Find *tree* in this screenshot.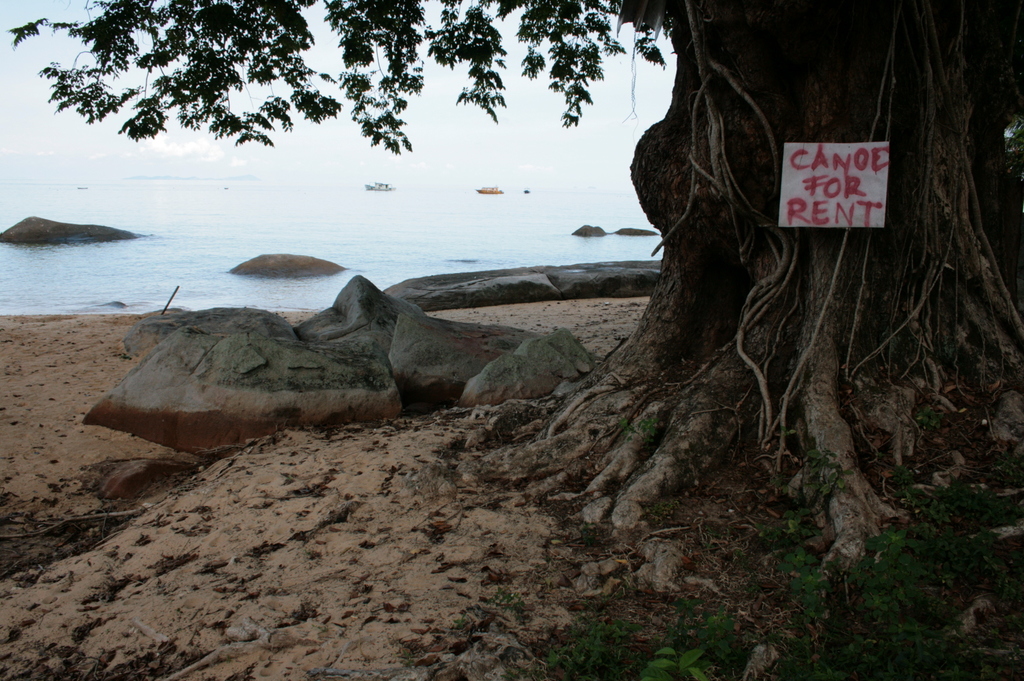
The bounding box for *tree* is 6, 0, 1023, 583.
